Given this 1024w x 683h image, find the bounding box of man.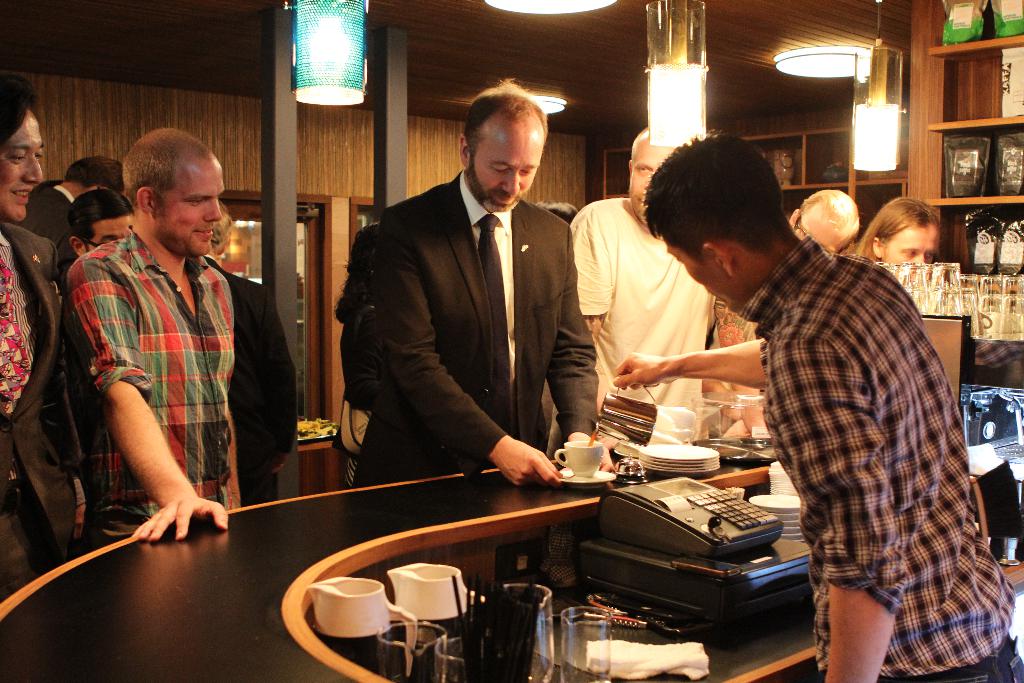
59:125:243:547.
